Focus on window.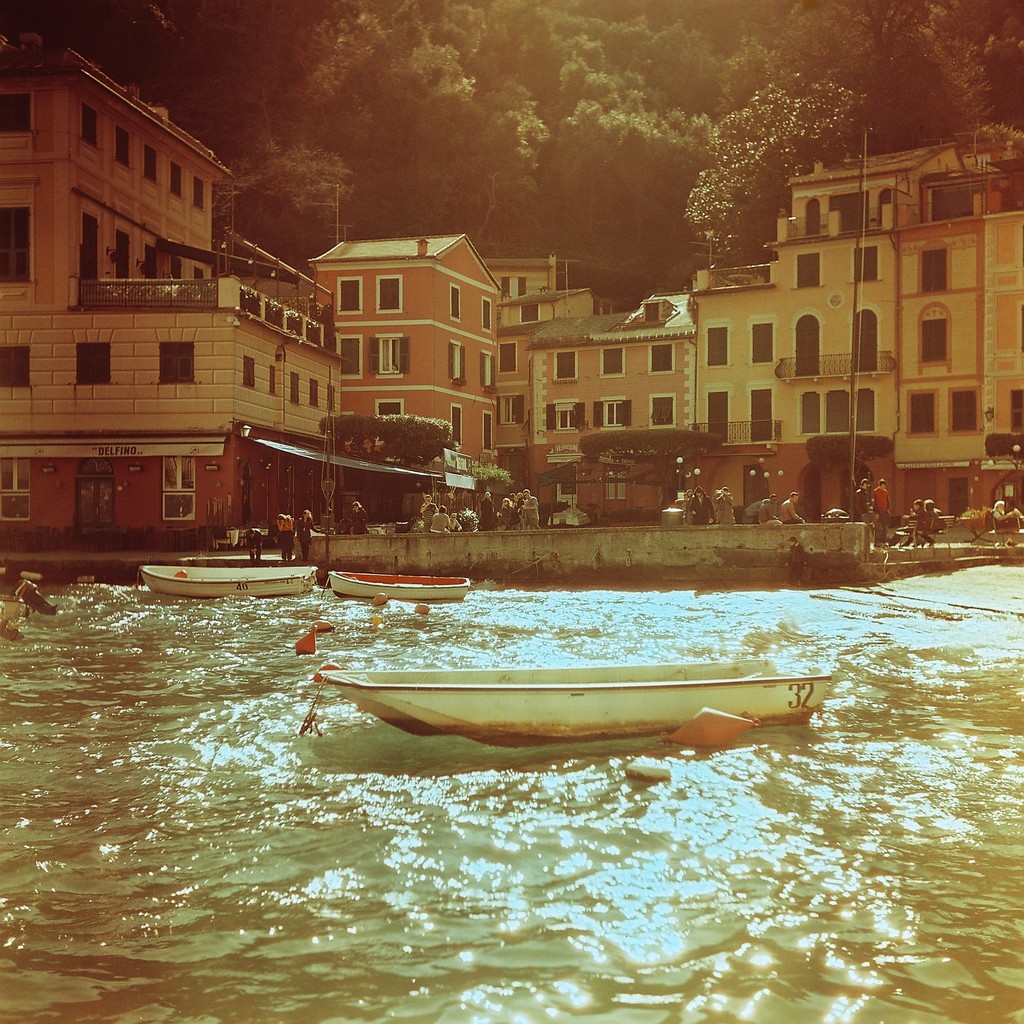
Focused at x1=337, y1=333, x2=365, y2=380.
